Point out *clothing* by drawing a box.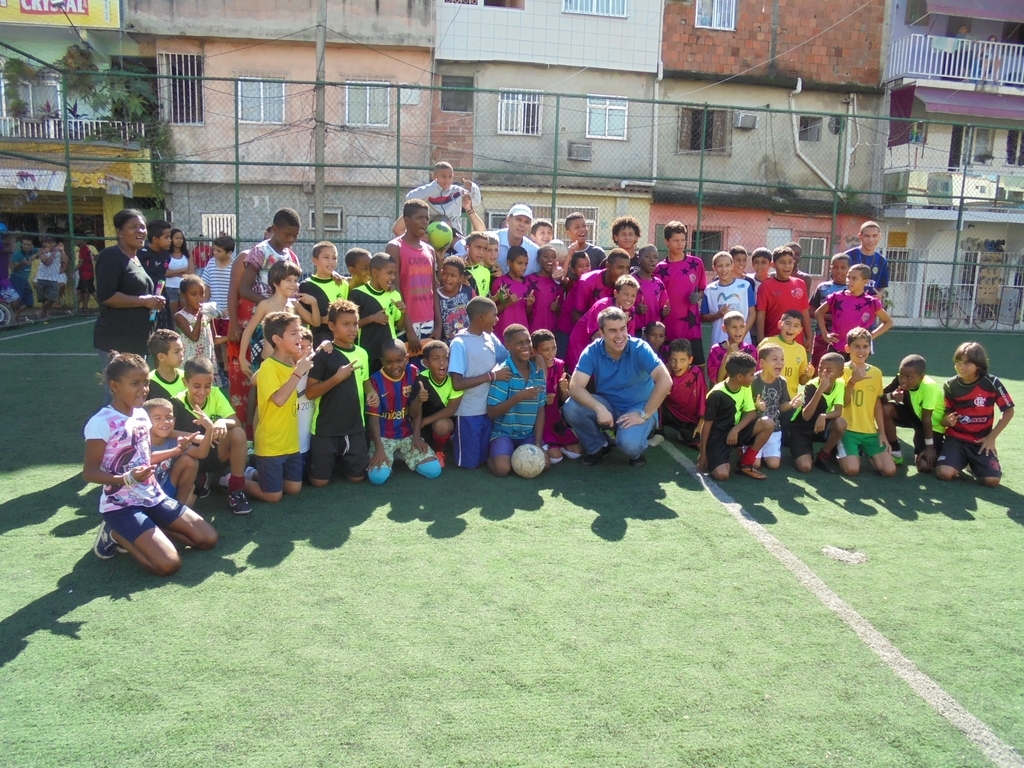
(left=37, top=250, right=63, bottom=304).
